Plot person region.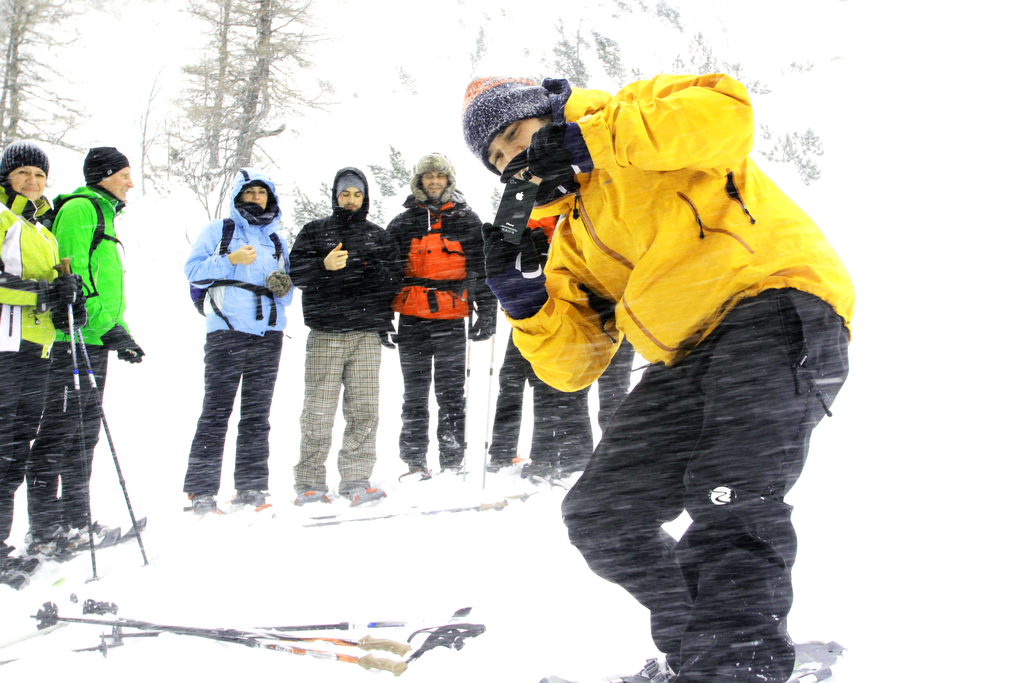
Plotted at left=0, top=138, right=86, bottom=587.
